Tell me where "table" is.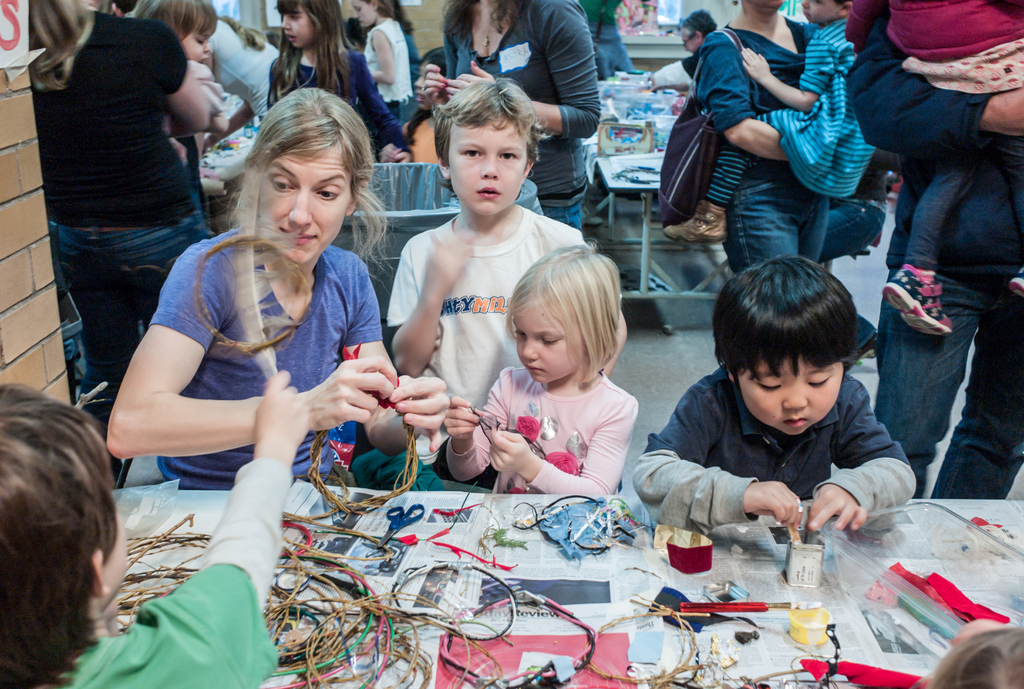
"table" is at x1=572 y1=58 x2=742 y2=295.
